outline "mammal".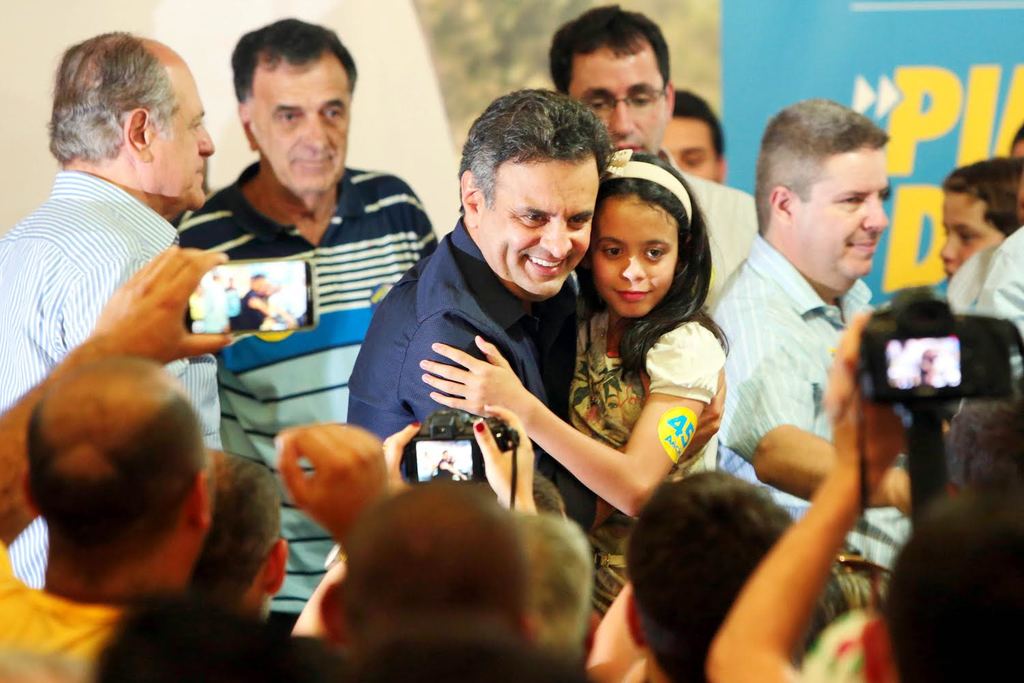
Outline: left=1007, top=120, right=1023, bottom=171.
